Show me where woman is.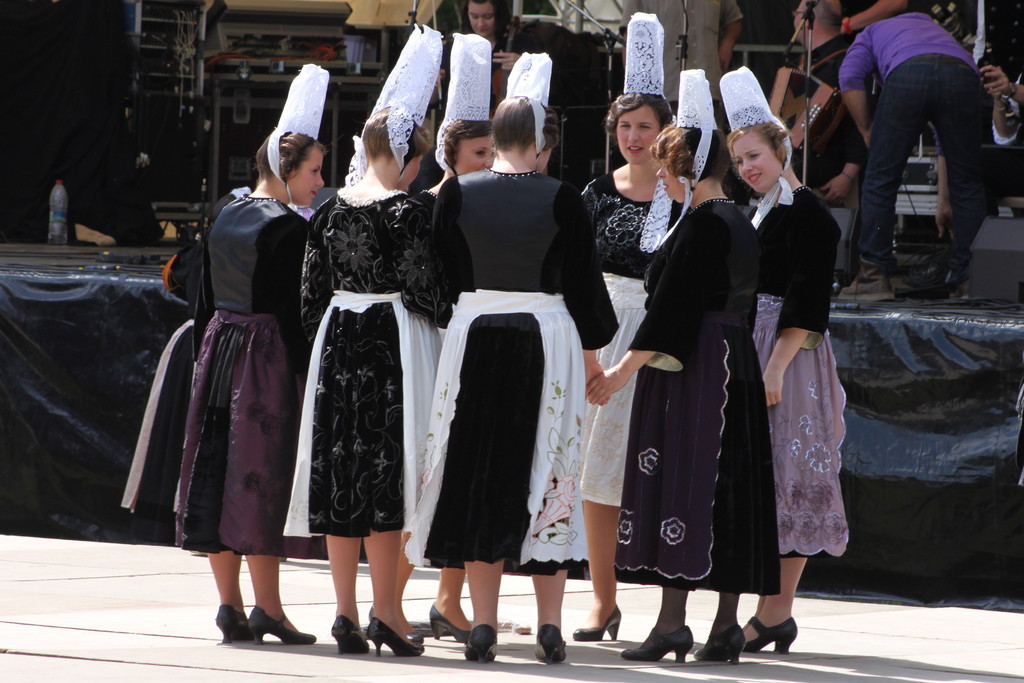
woman is at bbox=[428, 96, 620, 664].
